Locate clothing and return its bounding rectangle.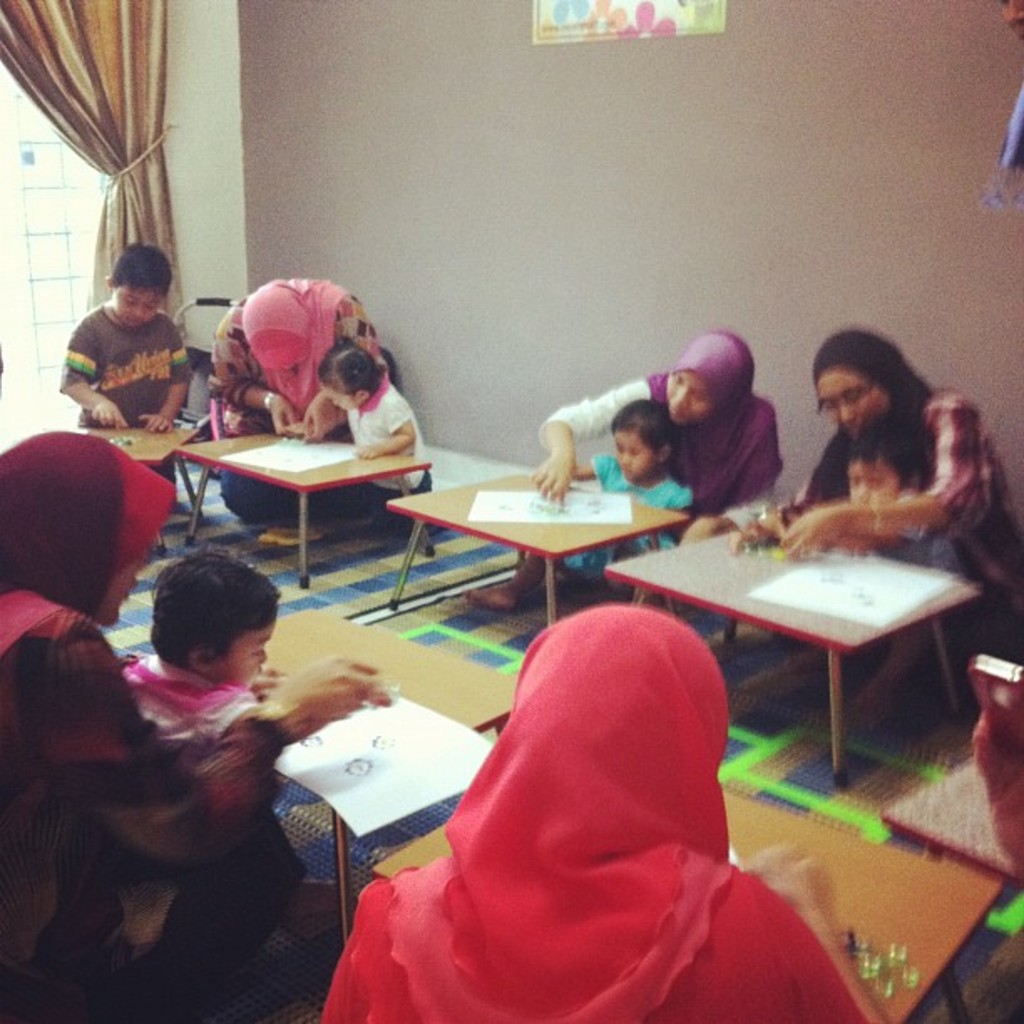
crop(0, 606, 306, 1022).
